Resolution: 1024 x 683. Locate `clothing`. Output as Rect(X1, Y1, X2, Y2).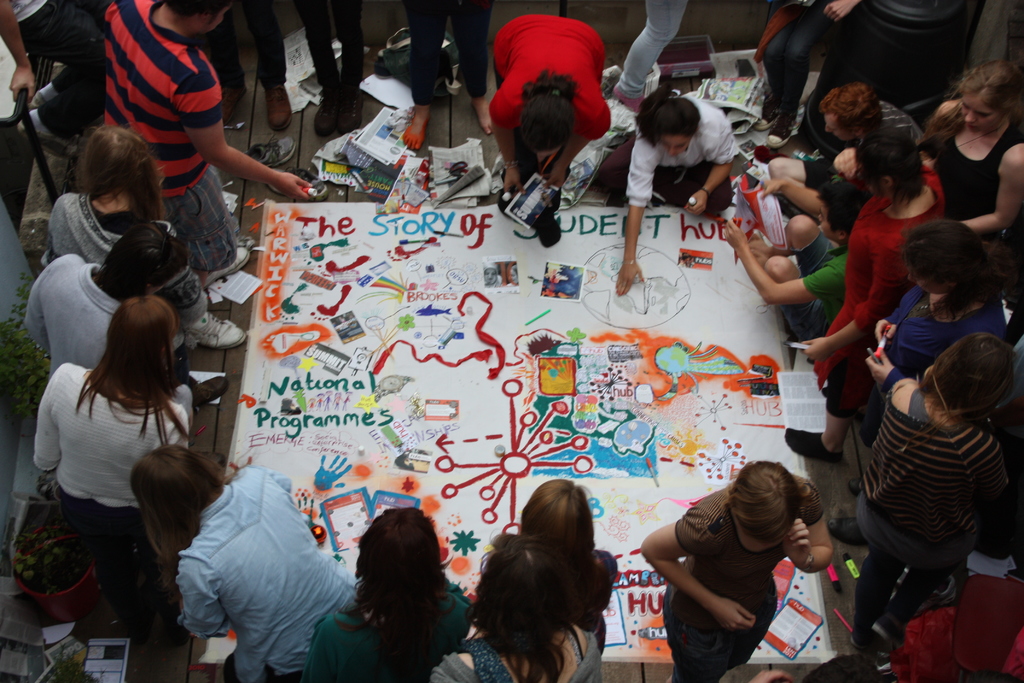
Rect(868, 288, 1011, 448).
